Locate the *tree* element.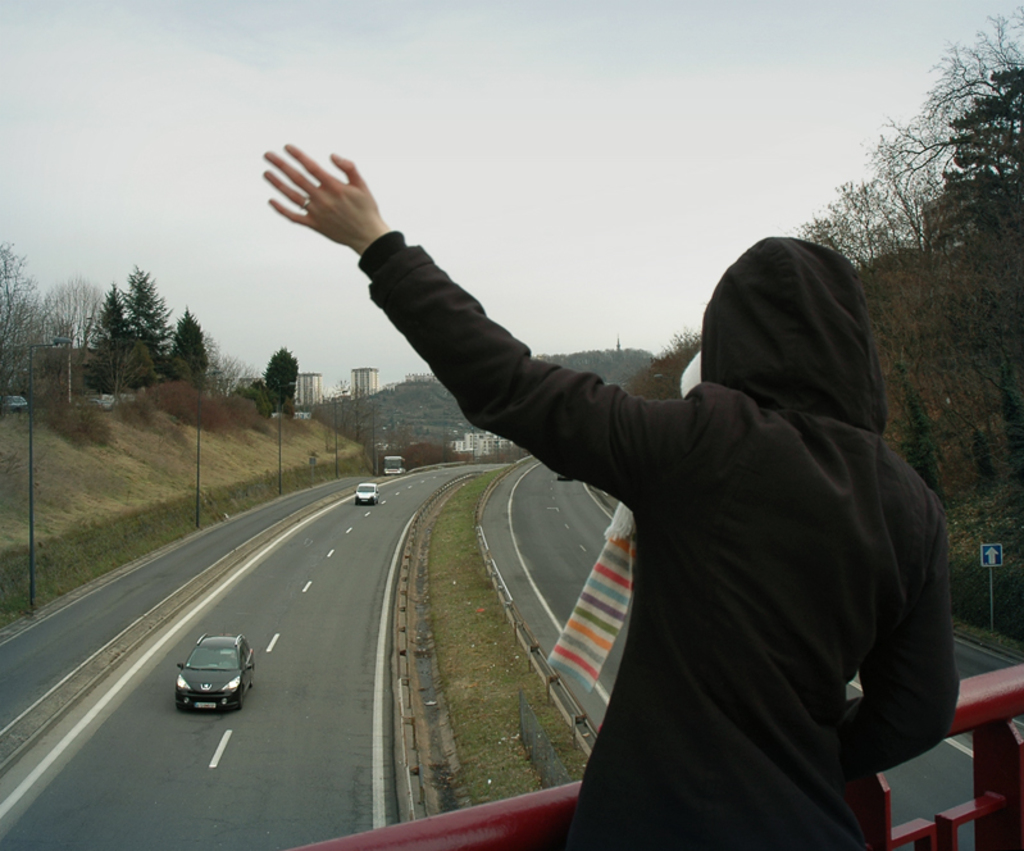
Element bbox: (x1=0, y1=241, x2=109, y2=410).
